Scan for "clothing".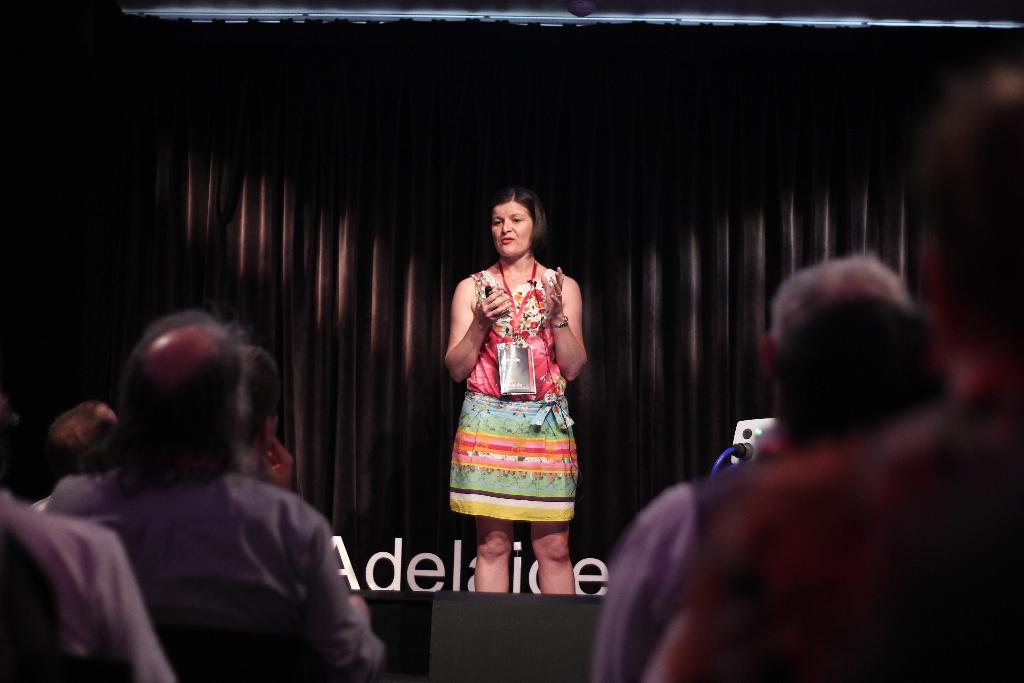
Scan result: 593/459/772/675.
